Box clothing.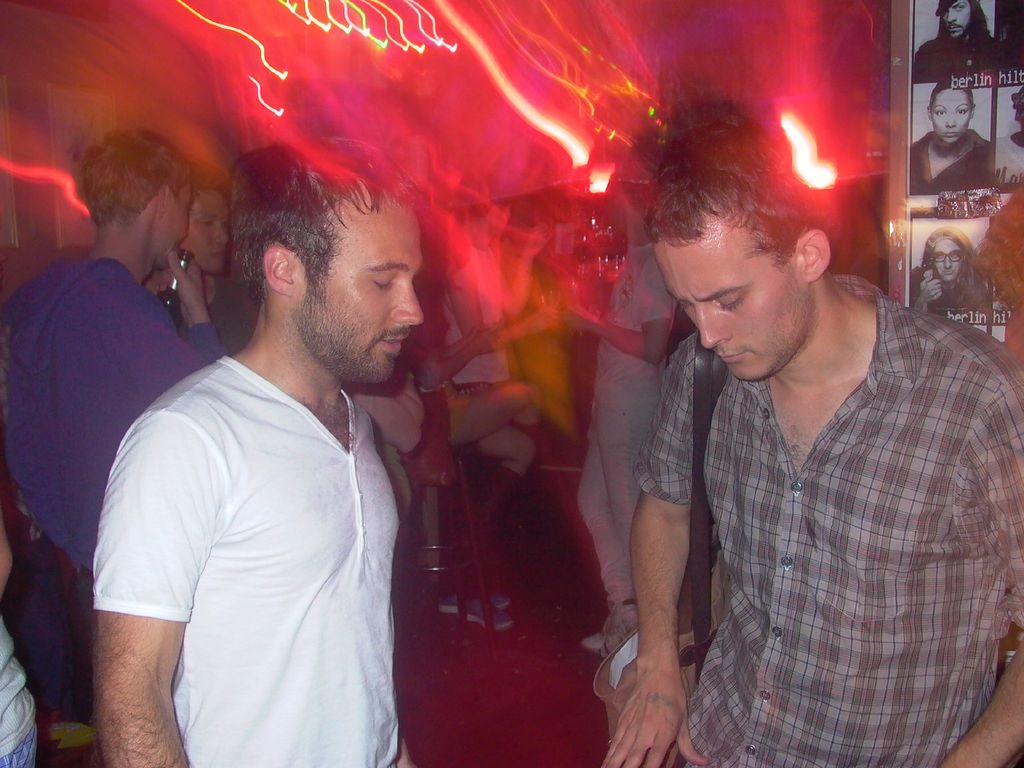
select_region(907, 124, 989, 190).
